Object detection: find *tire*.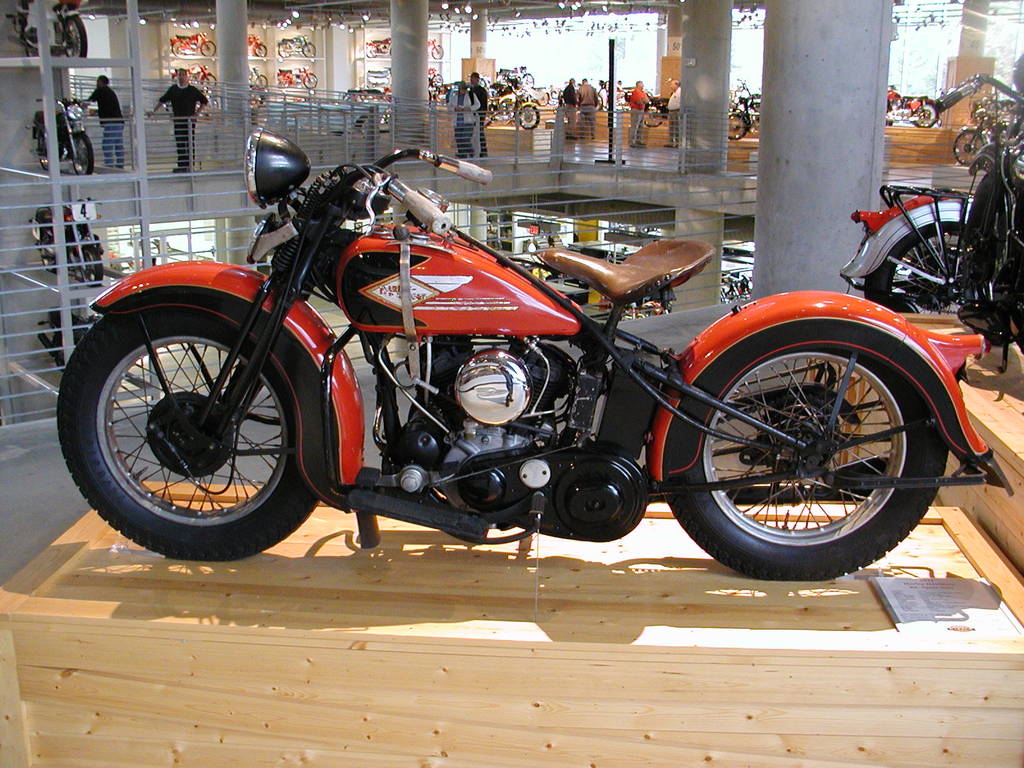
<region>253, 74, 272, 87</region>.
